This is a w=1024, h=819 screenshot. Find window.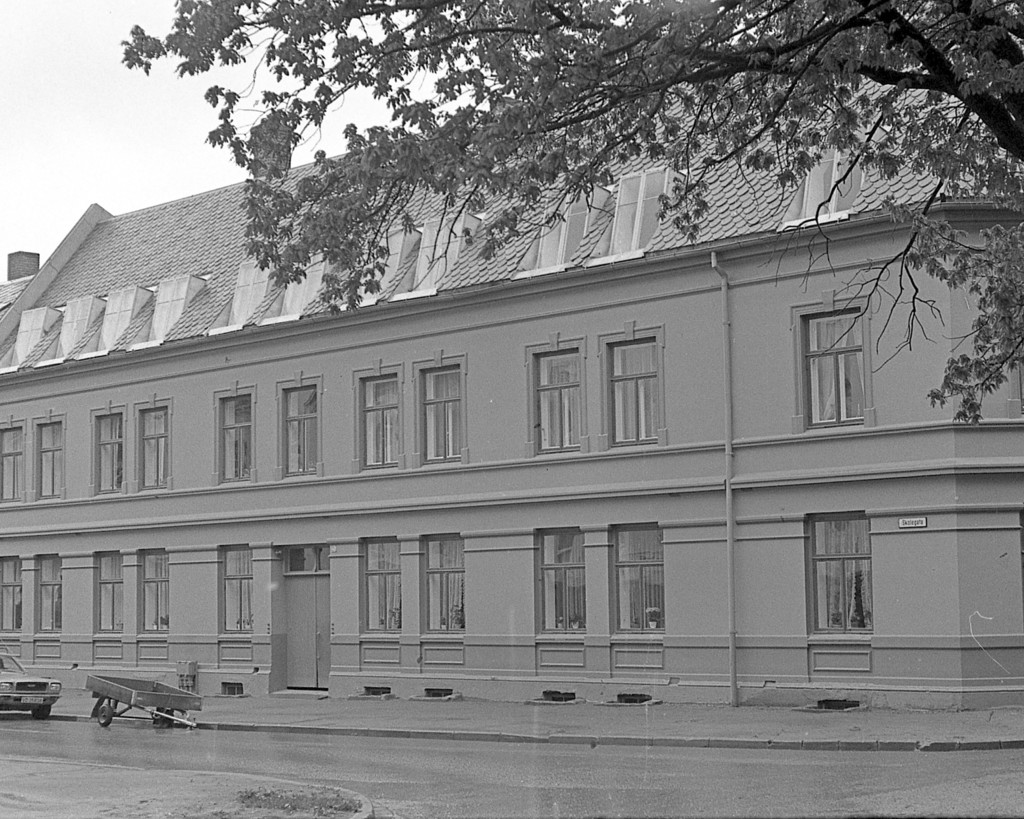
Bounding box: <box>285,388,317,471</box>.
